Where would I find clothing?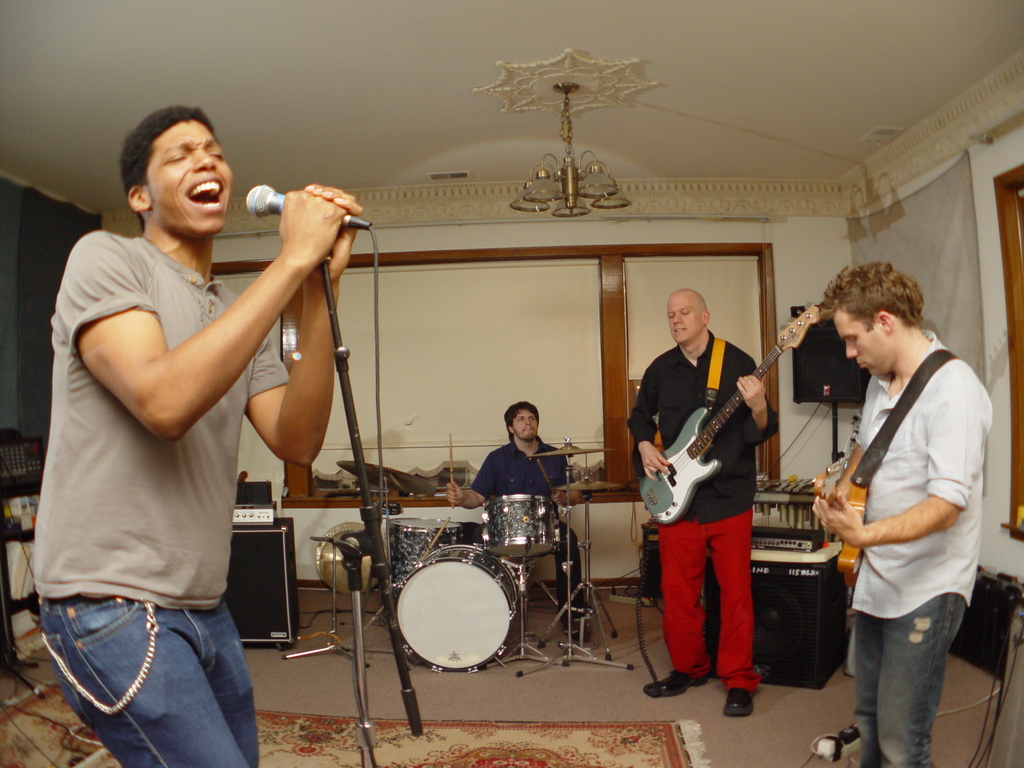
At x1=34 y1=233 x2=297 y2=767.
